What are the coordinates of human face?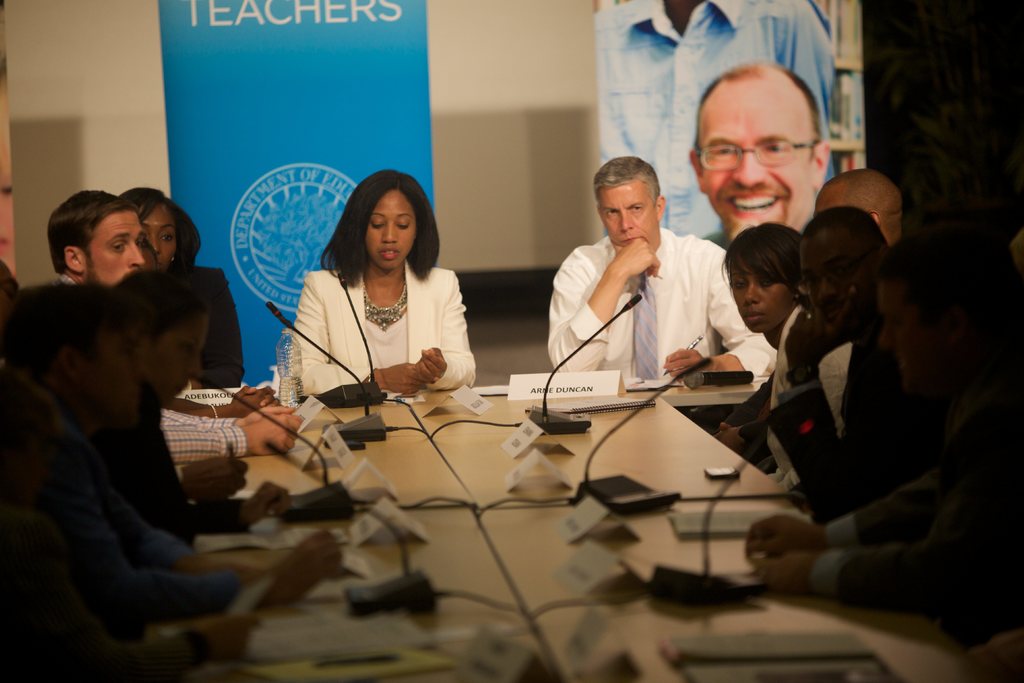
region(369, 188, 416, 275).
